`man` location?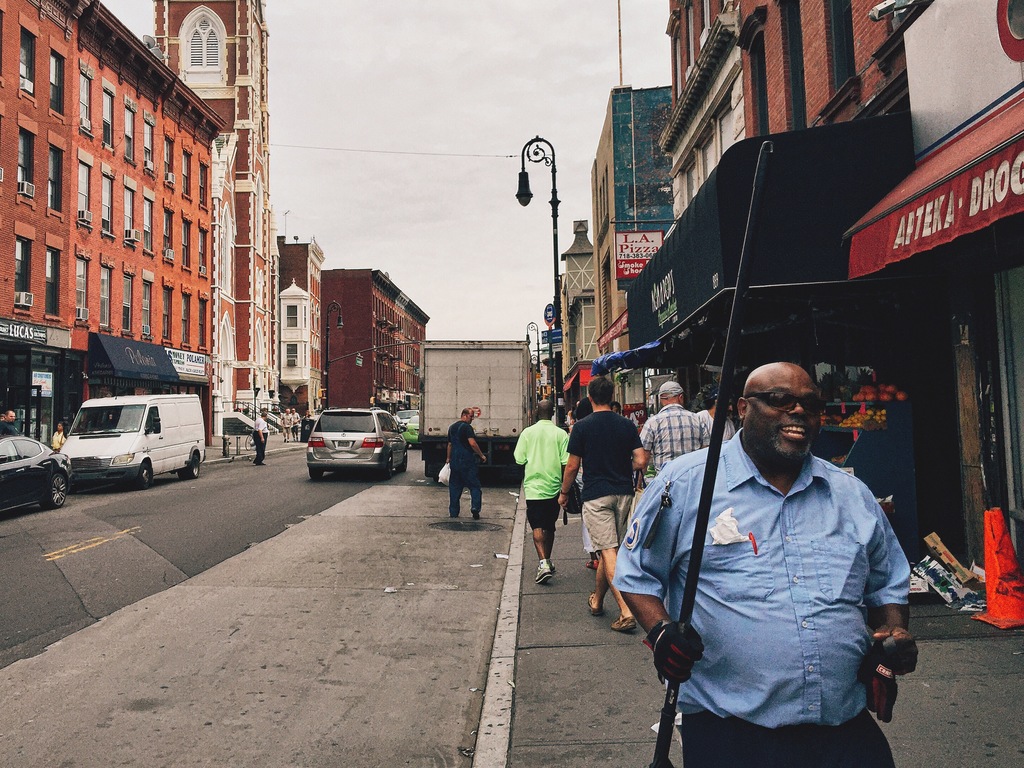
region(250, 401, 274, 472)
